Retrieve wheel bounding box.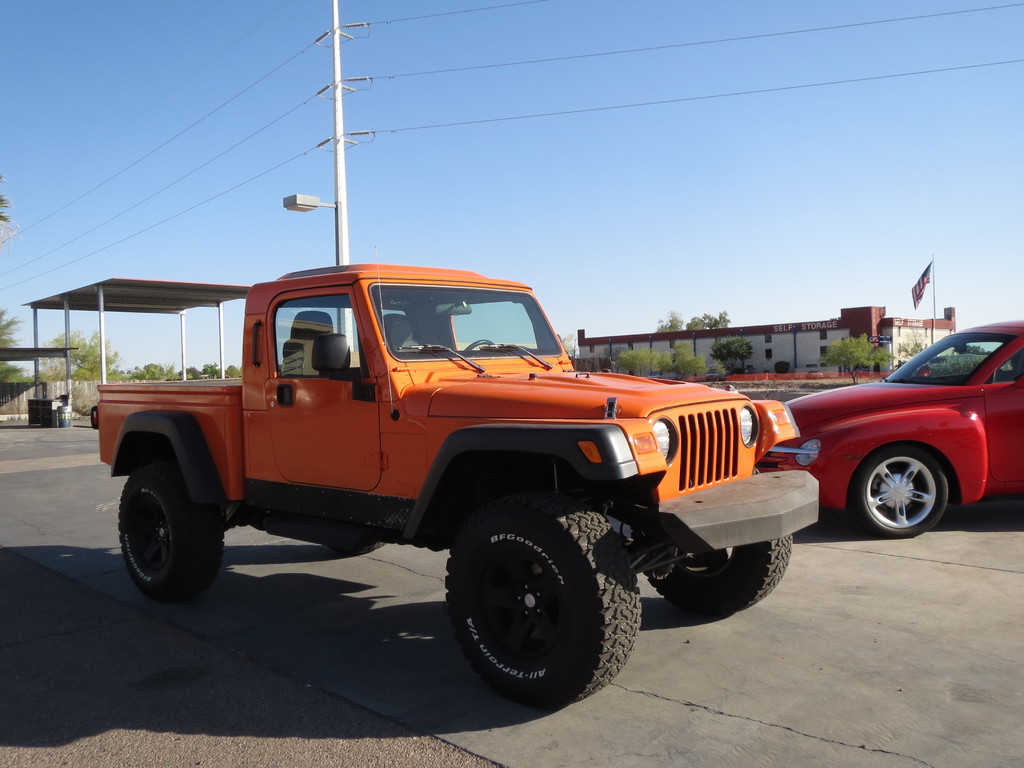
Bounding box: (left=324, top=537, right=385, bottom=553).
